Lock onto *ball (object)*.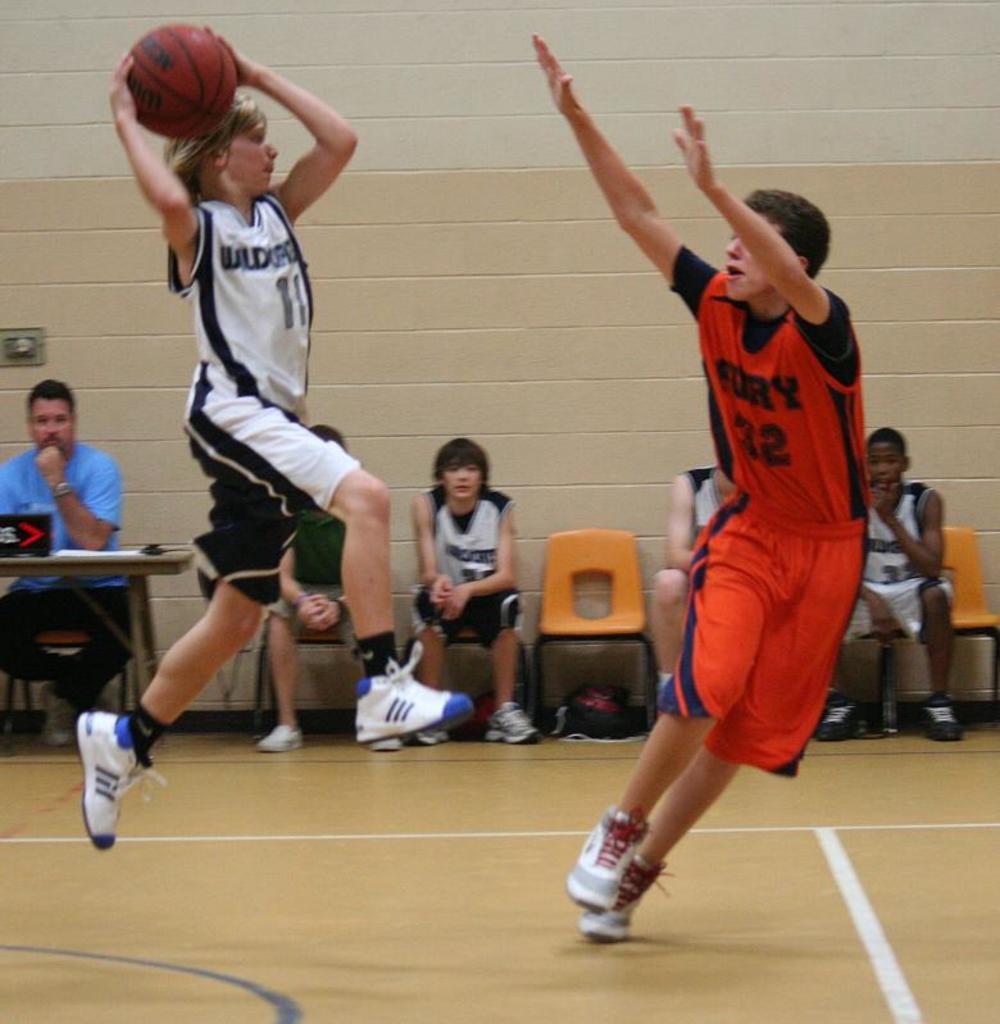
Locked: rect(129, 28, 242, 137).
